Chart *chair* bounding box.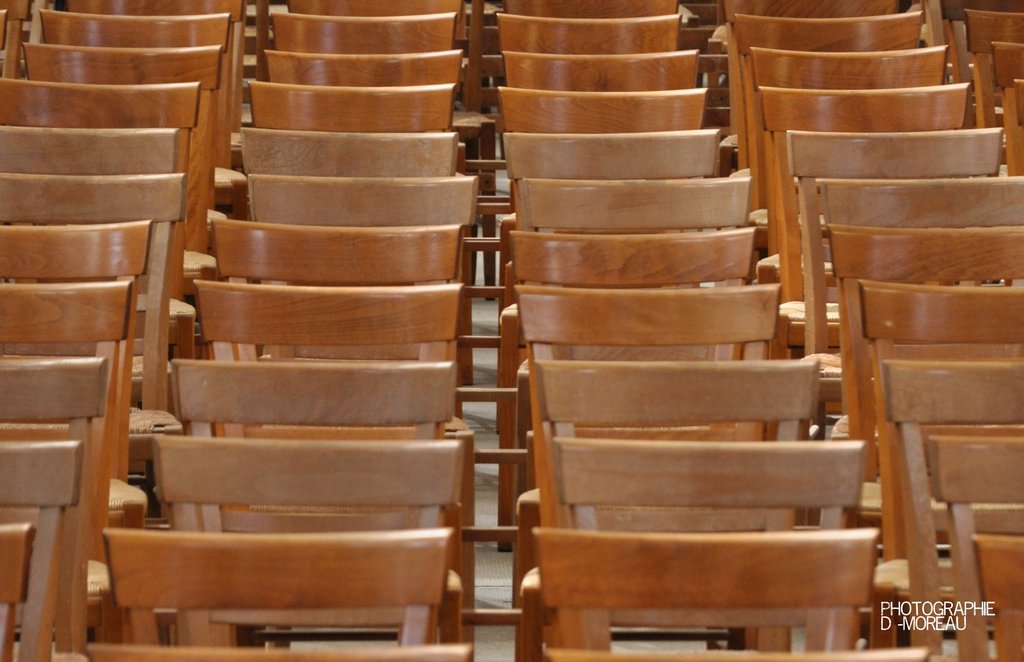
Charted: [0,79,199,369].
